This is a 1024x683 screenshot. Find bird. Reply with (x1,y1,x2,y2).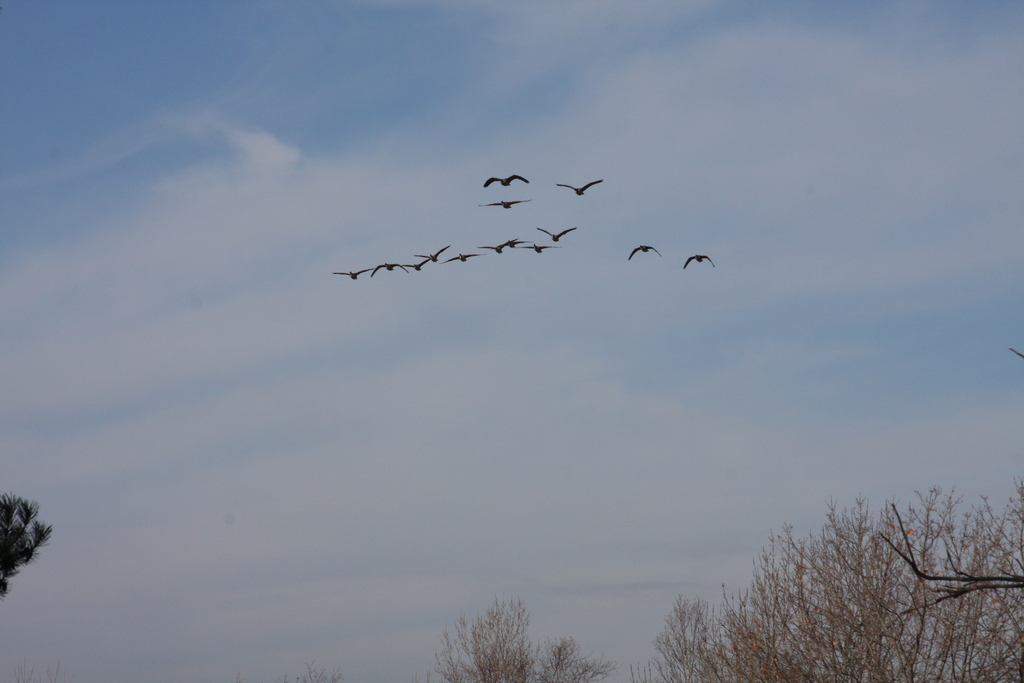
(626,240,663,261).
